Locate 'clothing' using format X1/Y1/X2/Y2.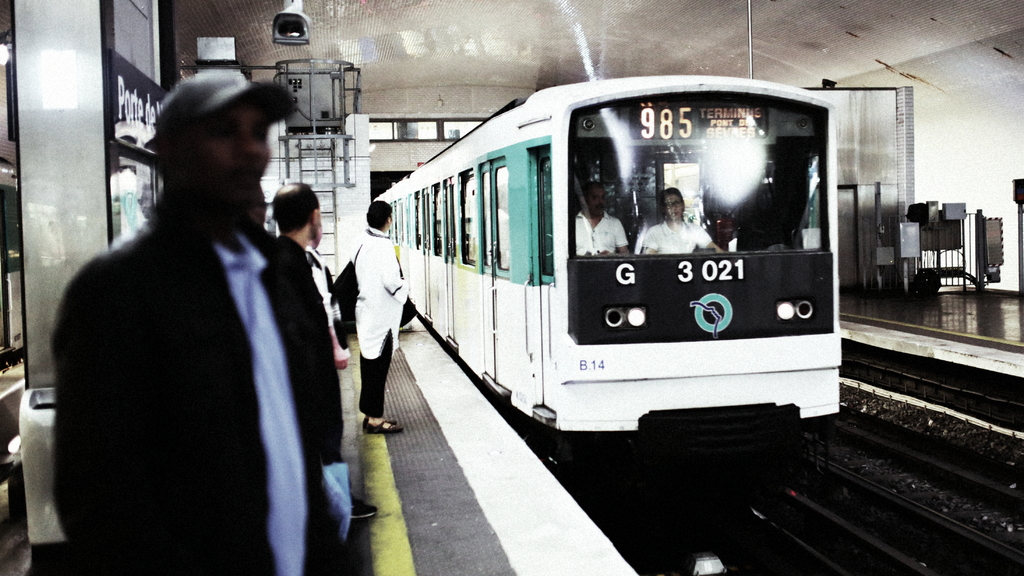
298/245/342/461.
